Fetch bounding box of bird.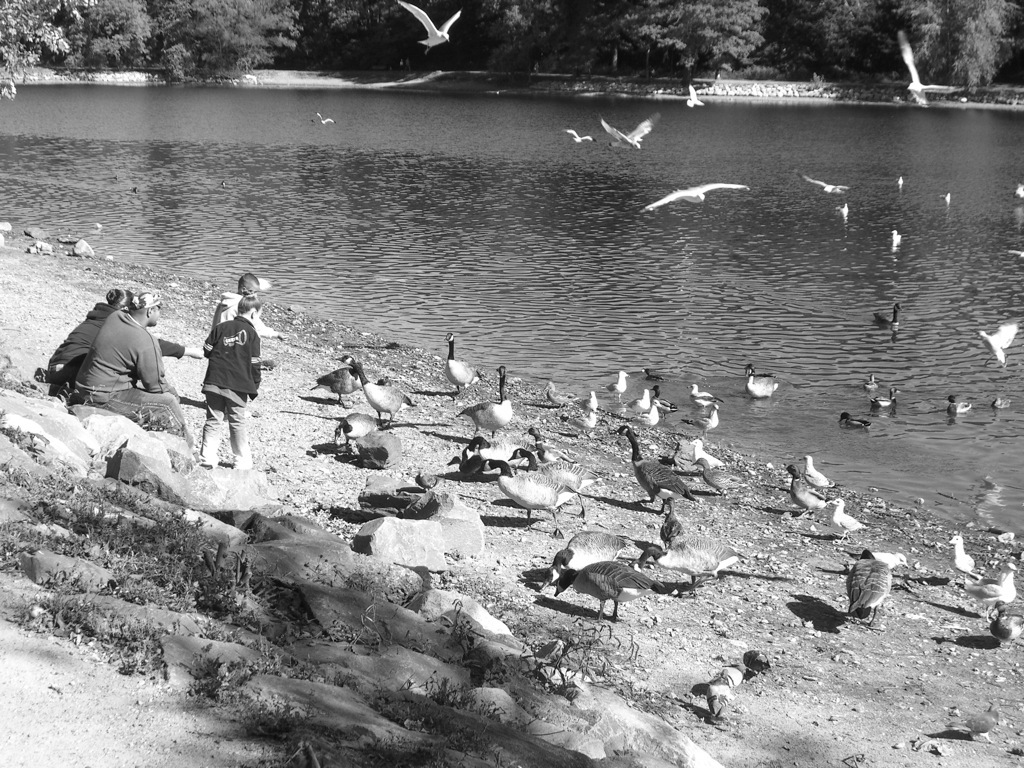
Bbox: (left=313, top=352, right=364, bottom=407).
